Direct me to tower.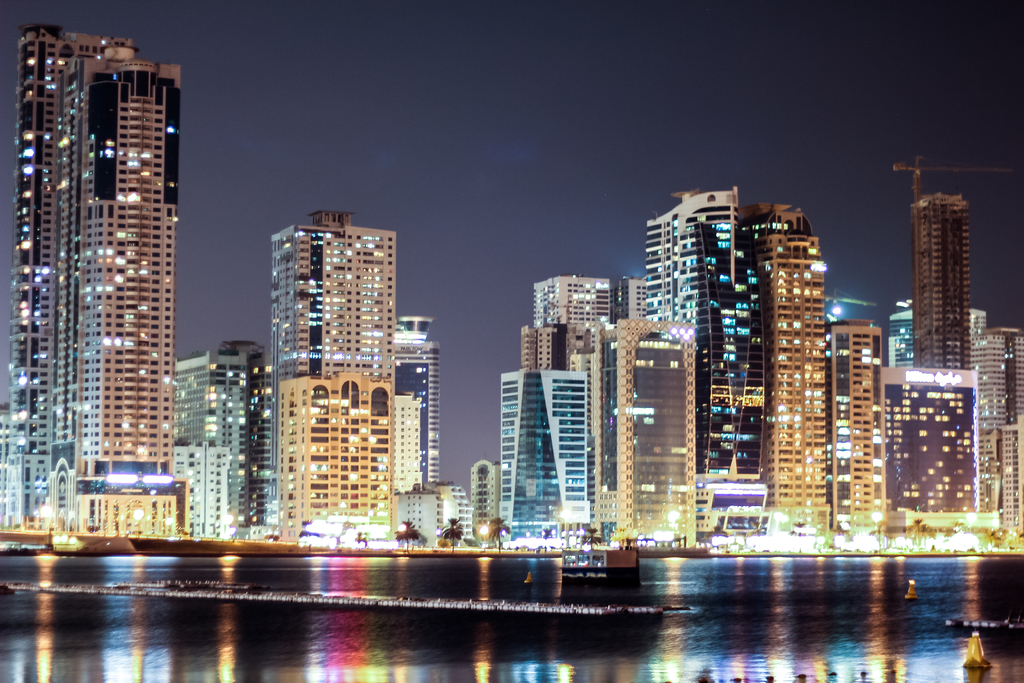
Direction: <bbox>384, 317, 434, 486</bbox>.
